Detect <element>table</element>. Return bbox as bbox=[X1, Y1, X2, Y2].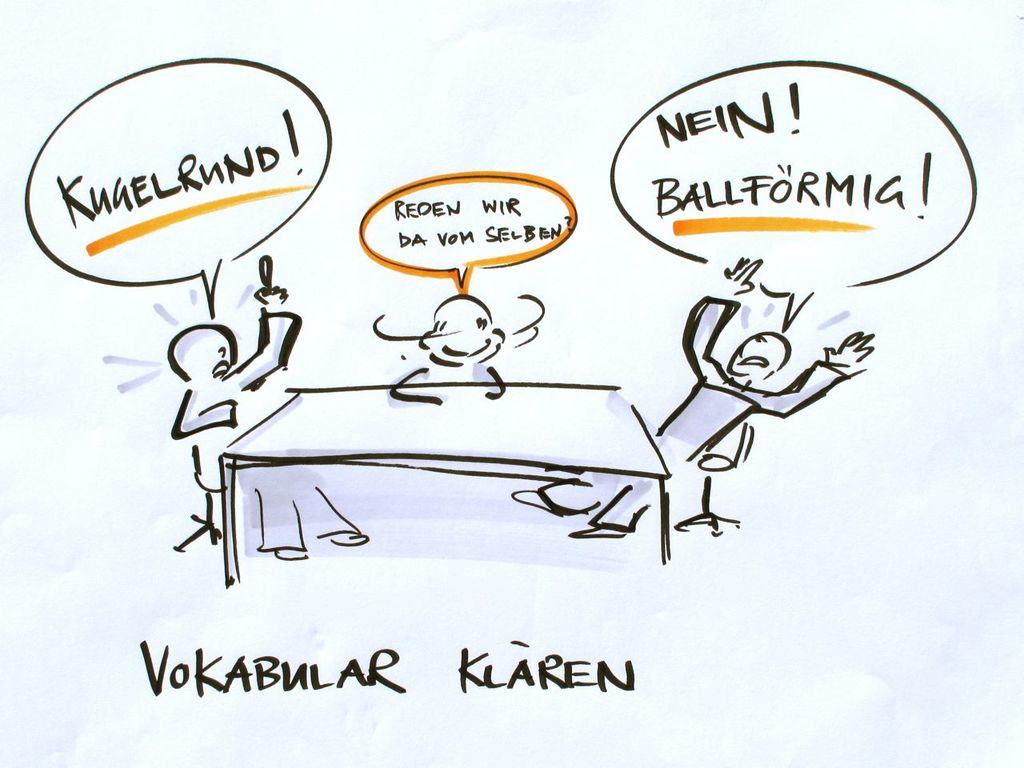
bbox=[170, 371, 712, 556].
